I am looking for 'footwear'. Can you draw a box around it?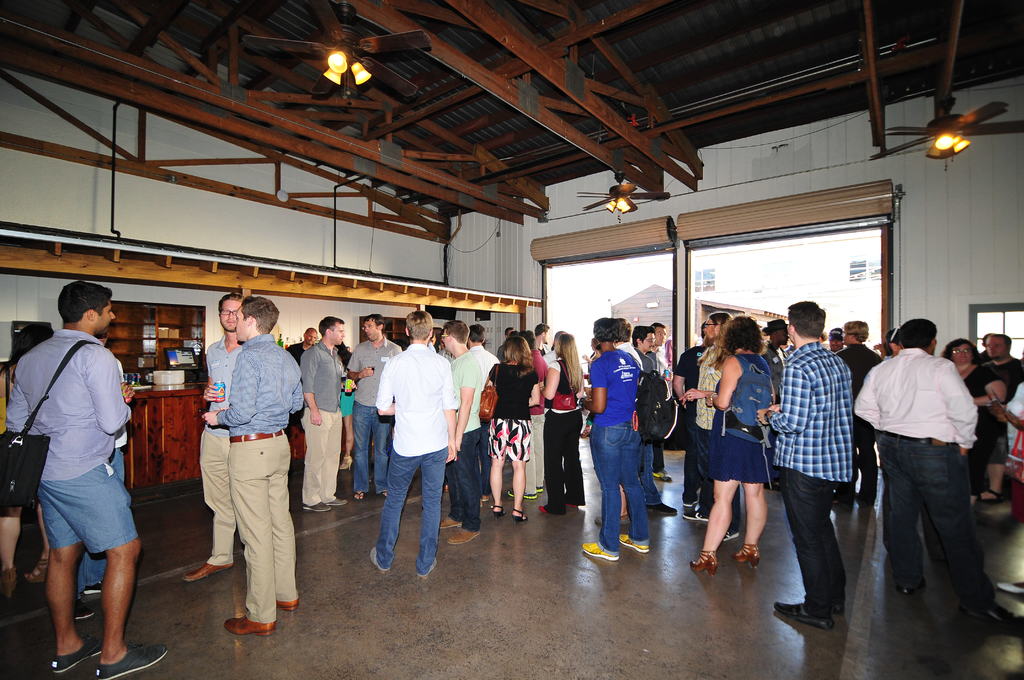
Sure, the bounding box is [left=184, top=562, right=234, bottom=584].
